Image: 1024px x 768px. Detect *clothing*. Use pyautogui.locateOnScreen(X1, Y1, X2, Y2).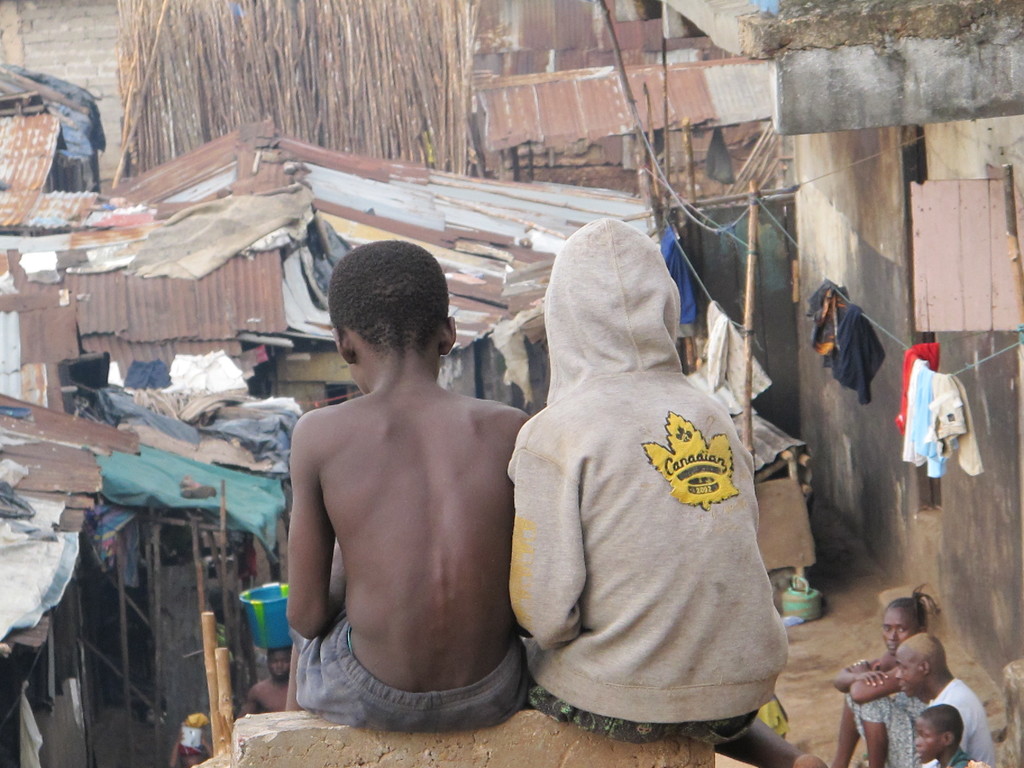
pyautogui.locateOnScreen(845, 685, 931, 767).
